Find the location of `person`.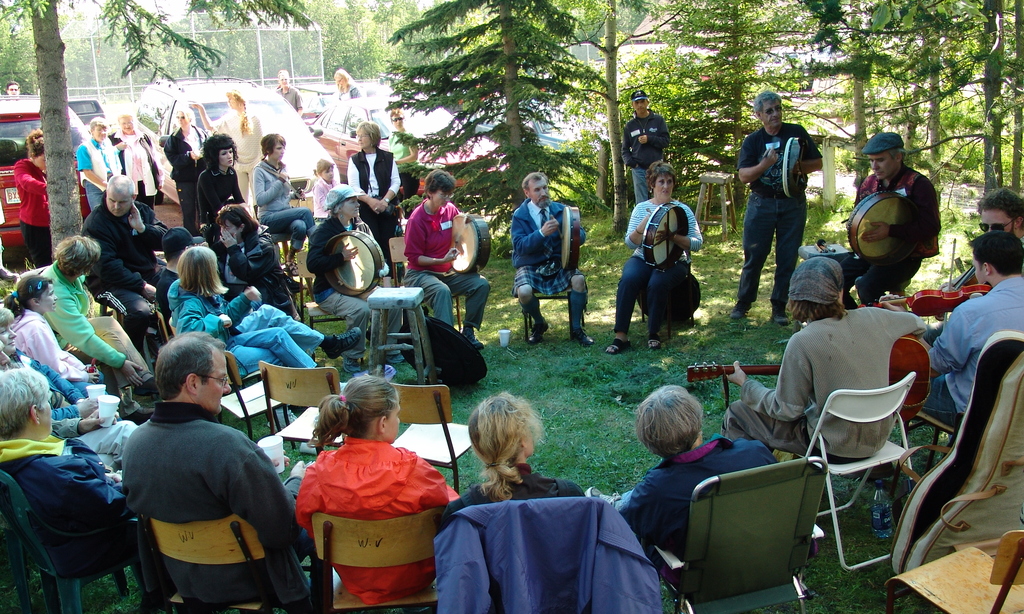
Location: x1=289 y1=368 x2=472 y2=602.
